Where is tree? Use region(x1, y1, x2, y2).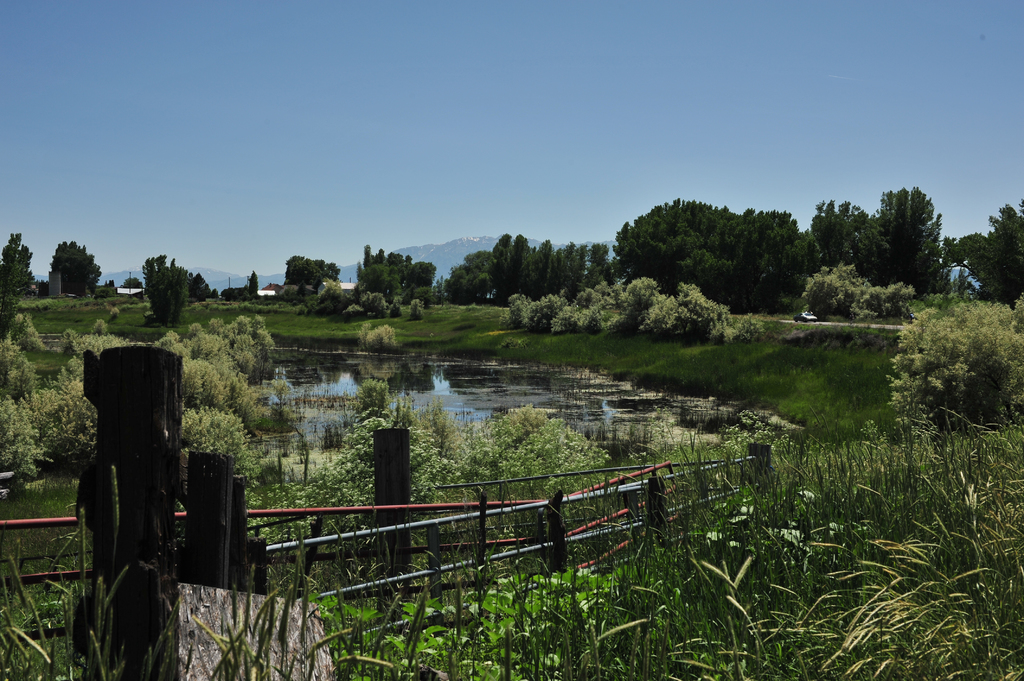
region(0, 230, 47, 297).
